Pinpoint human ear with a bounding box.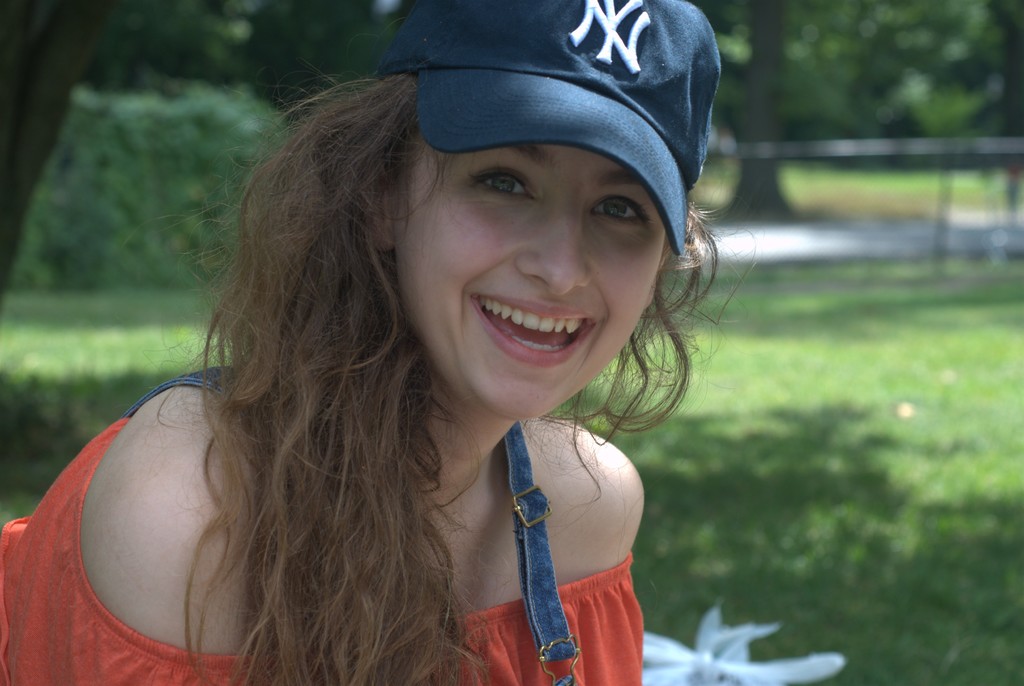
BBox(358, 173, 397, 254).
